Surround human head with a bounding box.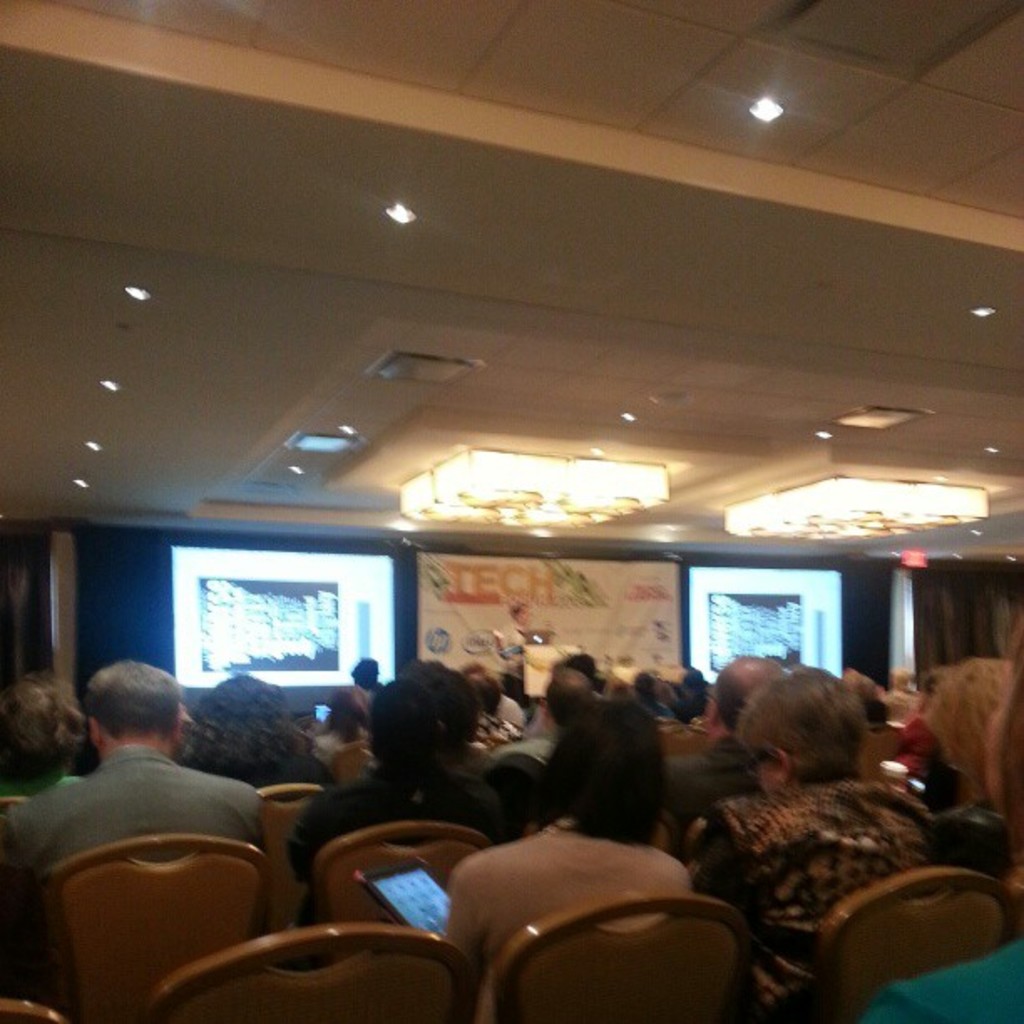
{"x1": 189, "y1": 673, "x2": 311, "y2": 795}.
